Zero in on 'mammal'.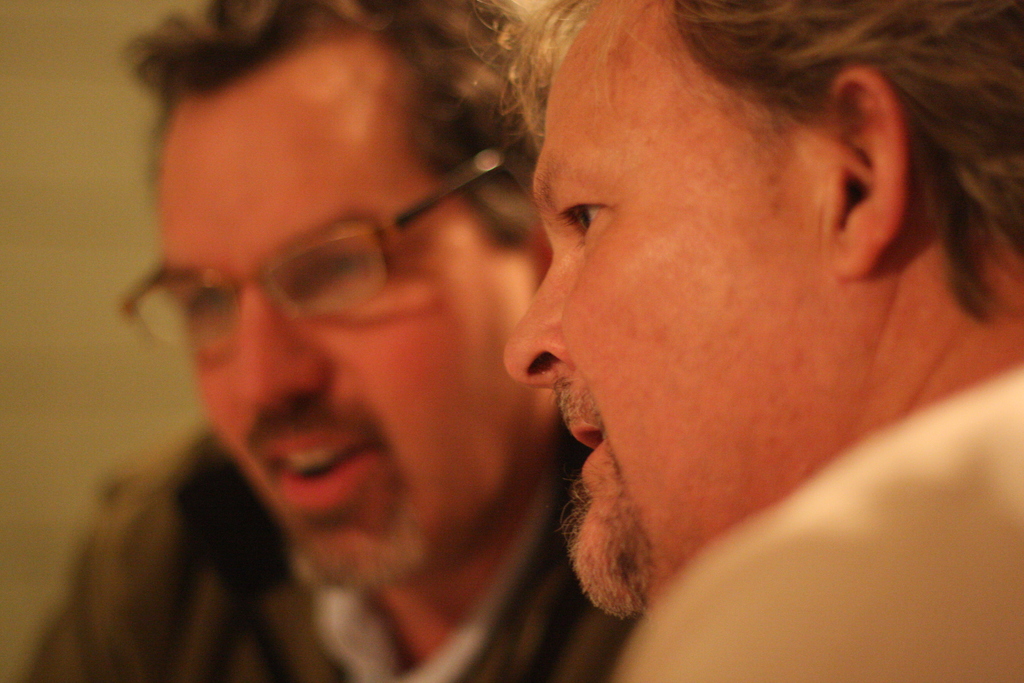
Zeroed in: rect(18, 0, 636, 682).
